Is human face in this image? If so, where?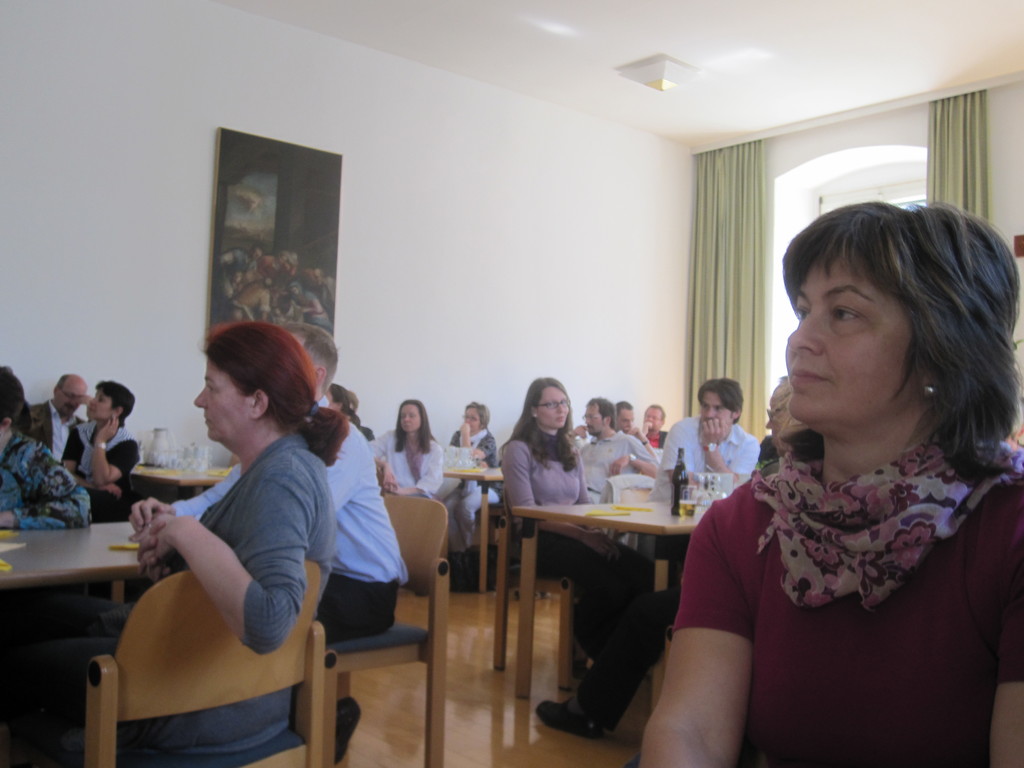
Yes, at BBox(534, 382, 572, 431).
